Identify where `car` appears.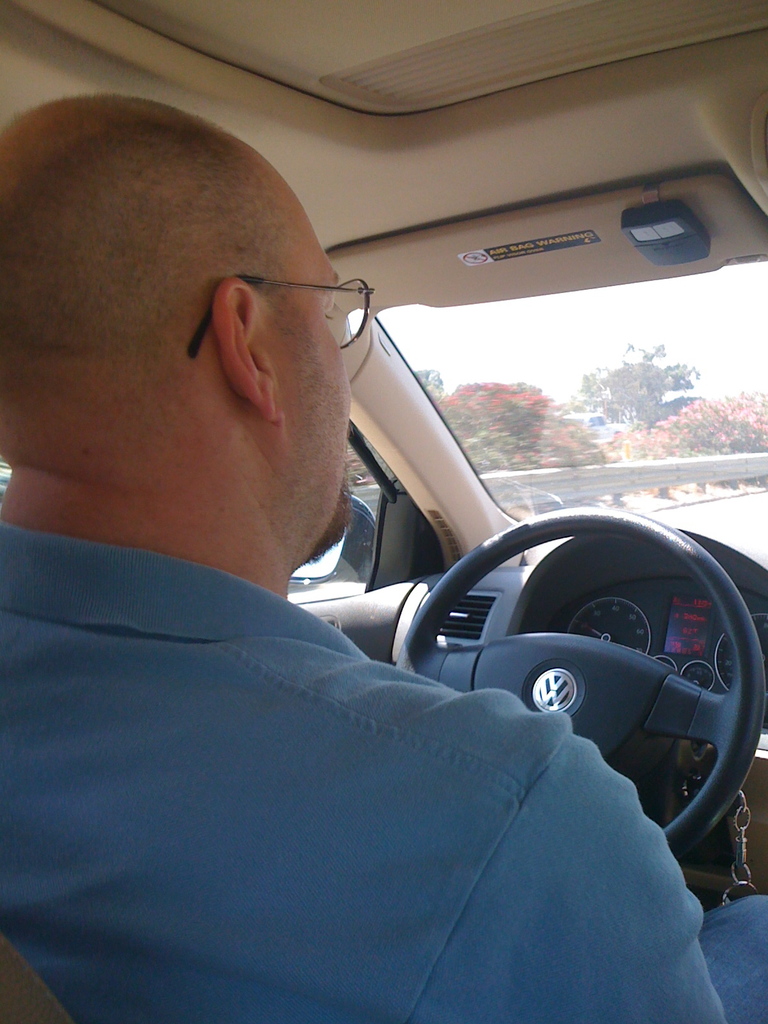
Appears at select_region(4, 1, 767, 1023).
